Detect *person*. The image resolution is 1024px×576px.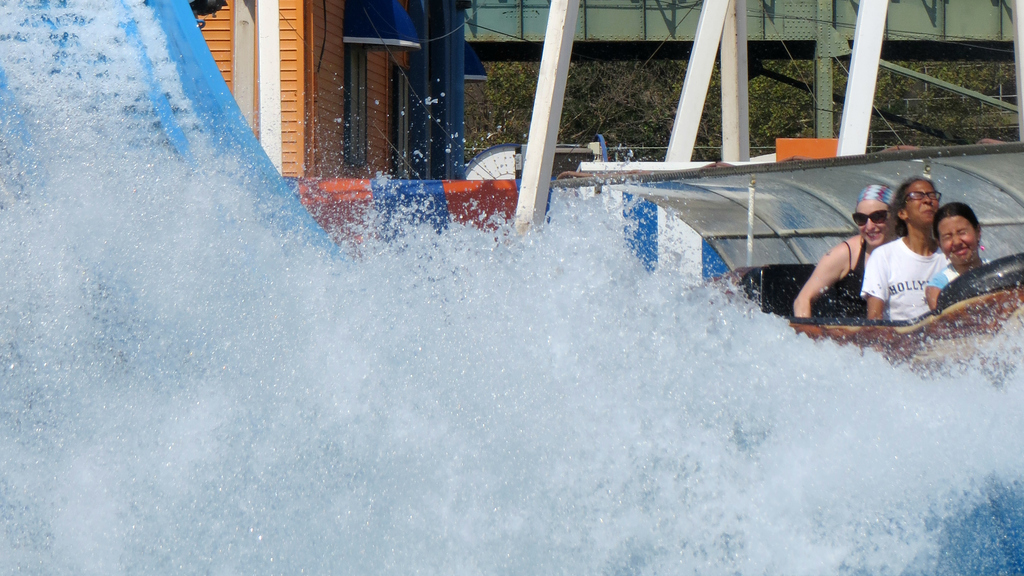
792 181 898 317.
